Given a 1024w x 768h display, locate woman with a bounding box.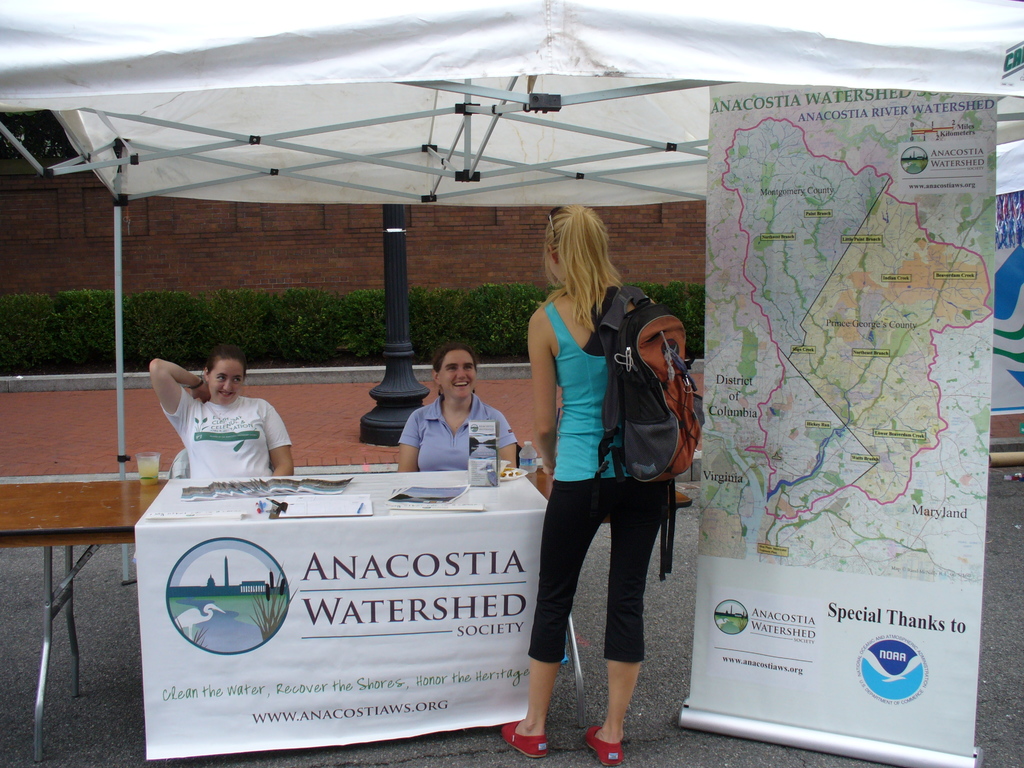
Located: 139:339:307:488.
